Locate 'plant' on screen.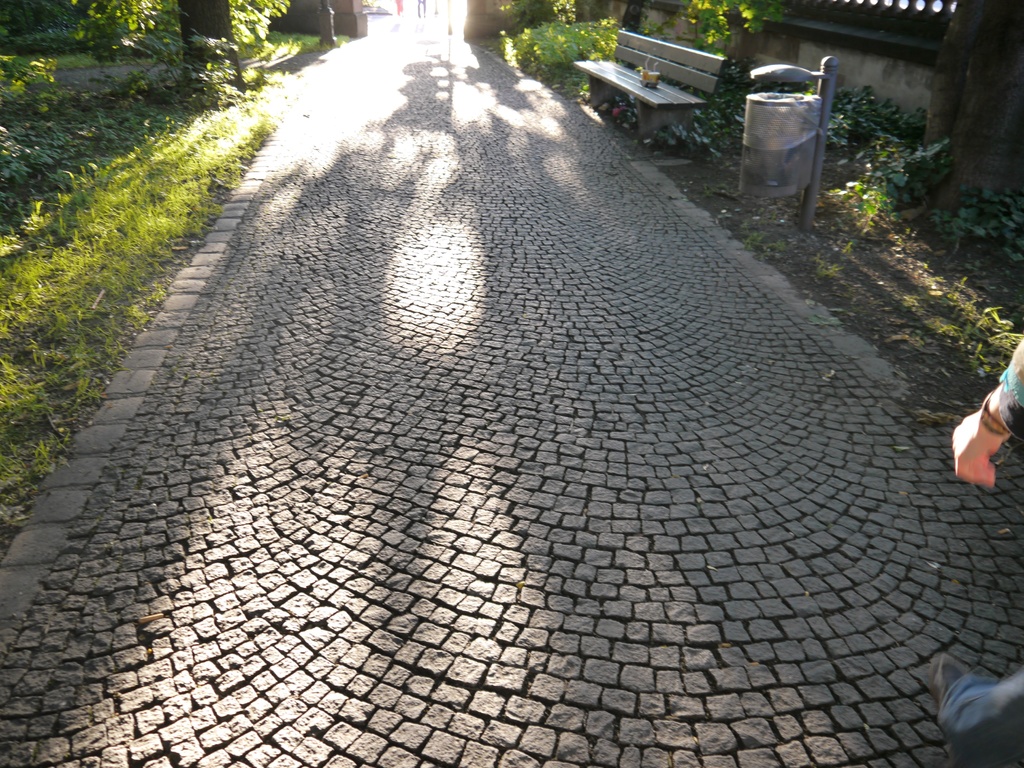
On screen at (827,84,922,146).
